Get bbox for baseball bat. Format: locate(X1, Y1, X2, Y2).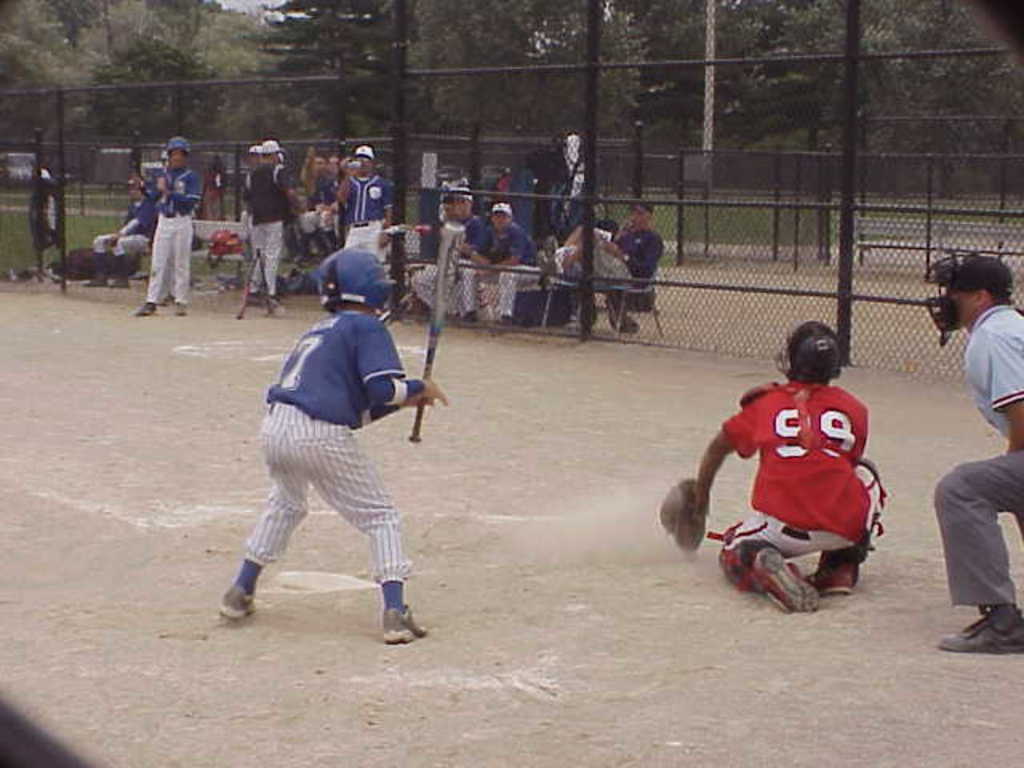
locate(408, 216, 467, 445).
